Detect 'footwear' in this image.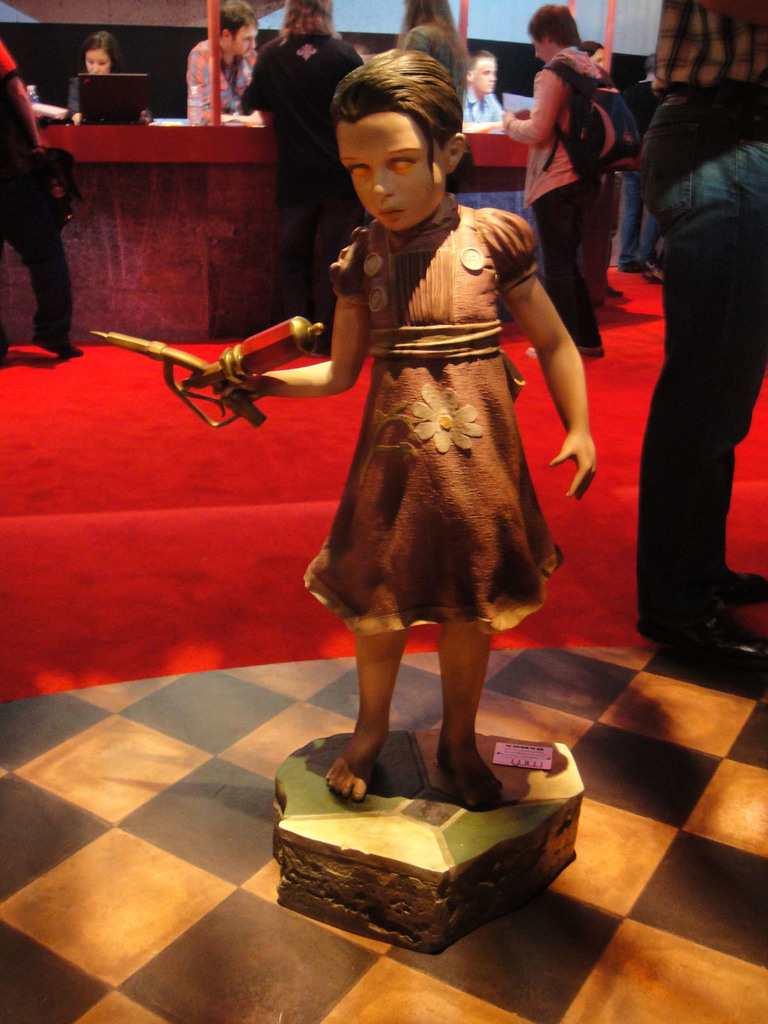
Detection: box=[604, 284, 621, 298].
